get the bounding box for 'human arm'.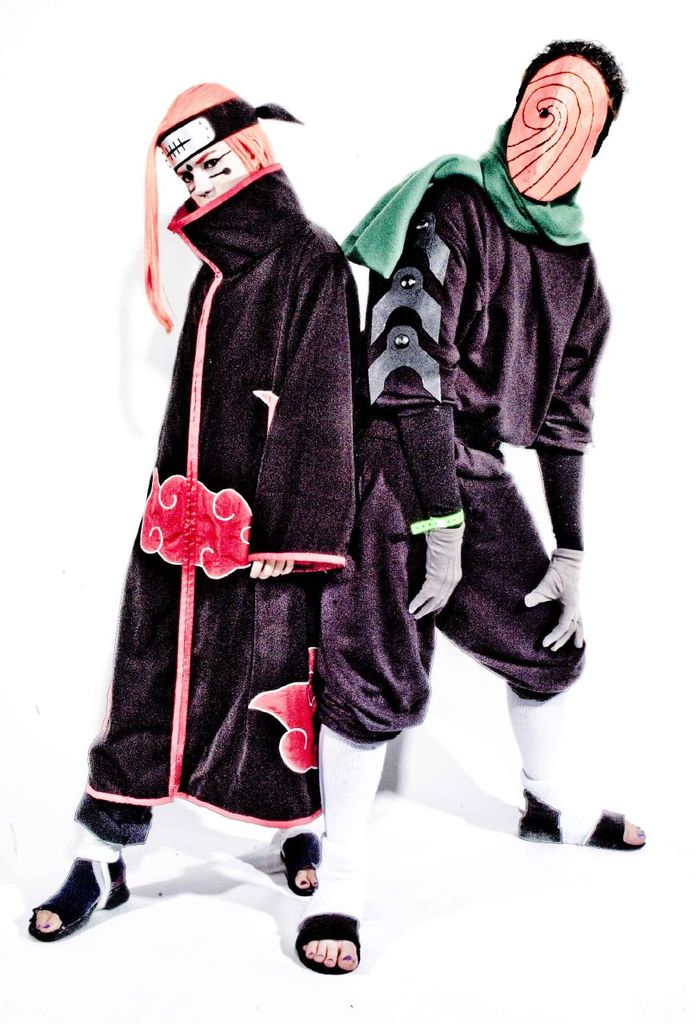
[x1=238, y1=251, x2=349, y2=586].
